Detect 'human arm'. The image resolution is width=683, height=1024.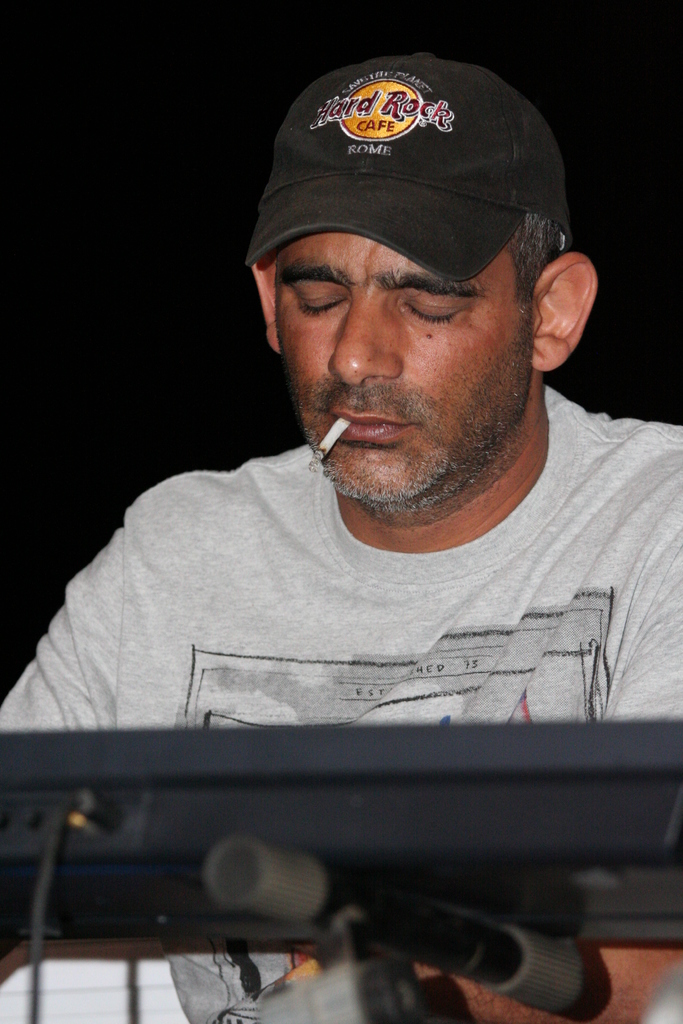
<bbox>0, 505, 135, 736</bbox>.
